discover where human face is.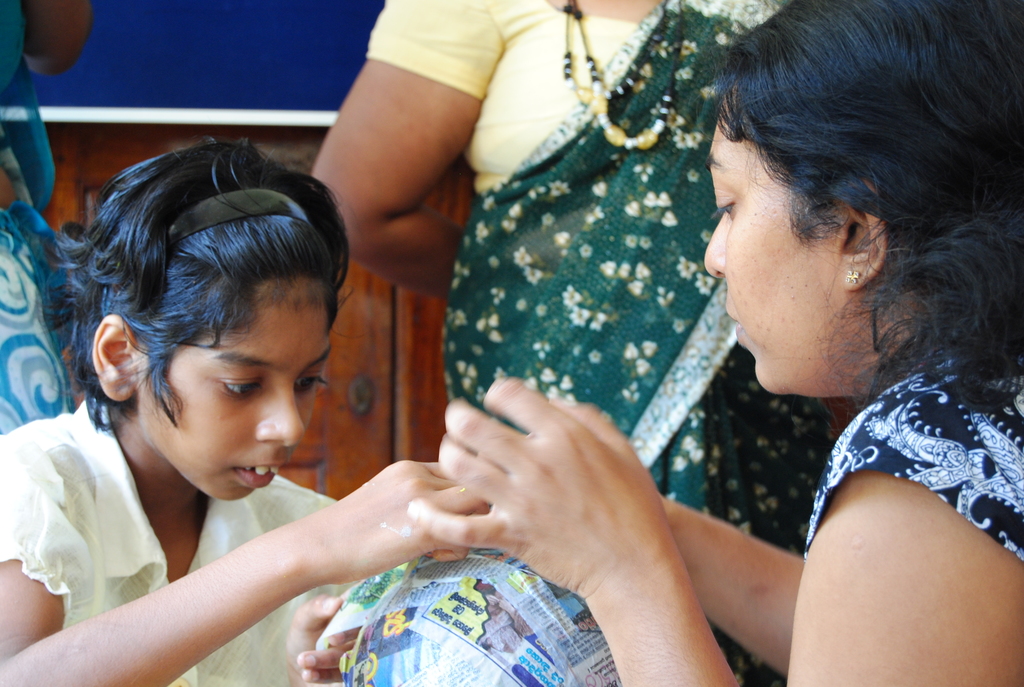
Discovered at (left=703, top=93, right=845, bottom=399).
